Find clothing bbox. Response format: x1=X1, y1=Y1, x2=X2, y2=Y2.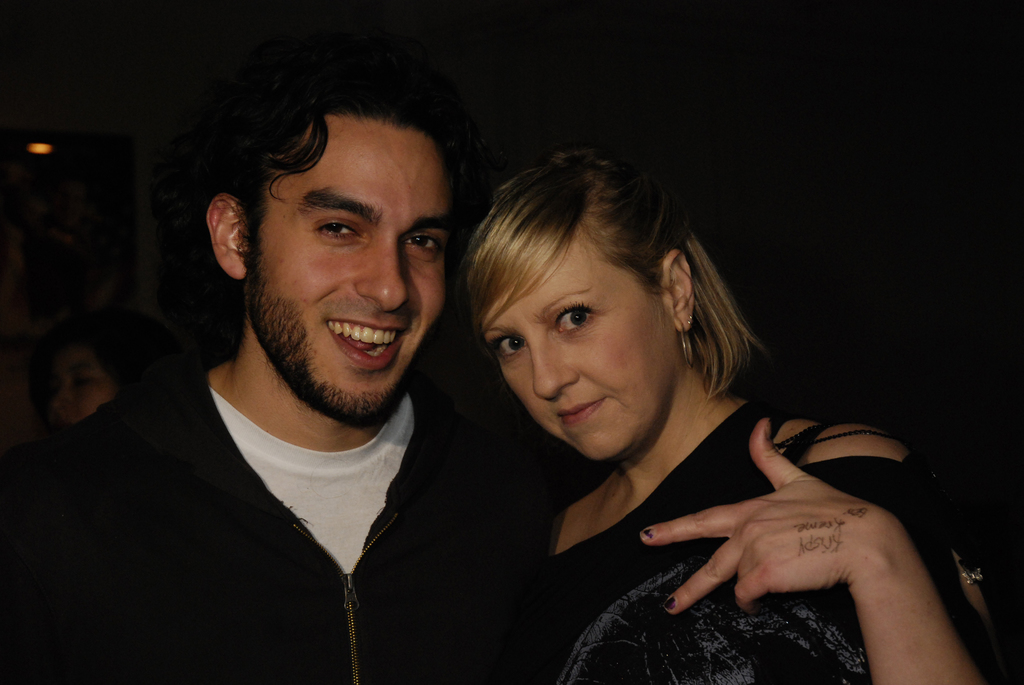
x1=501, y1=396, x2=997, y2=684.
